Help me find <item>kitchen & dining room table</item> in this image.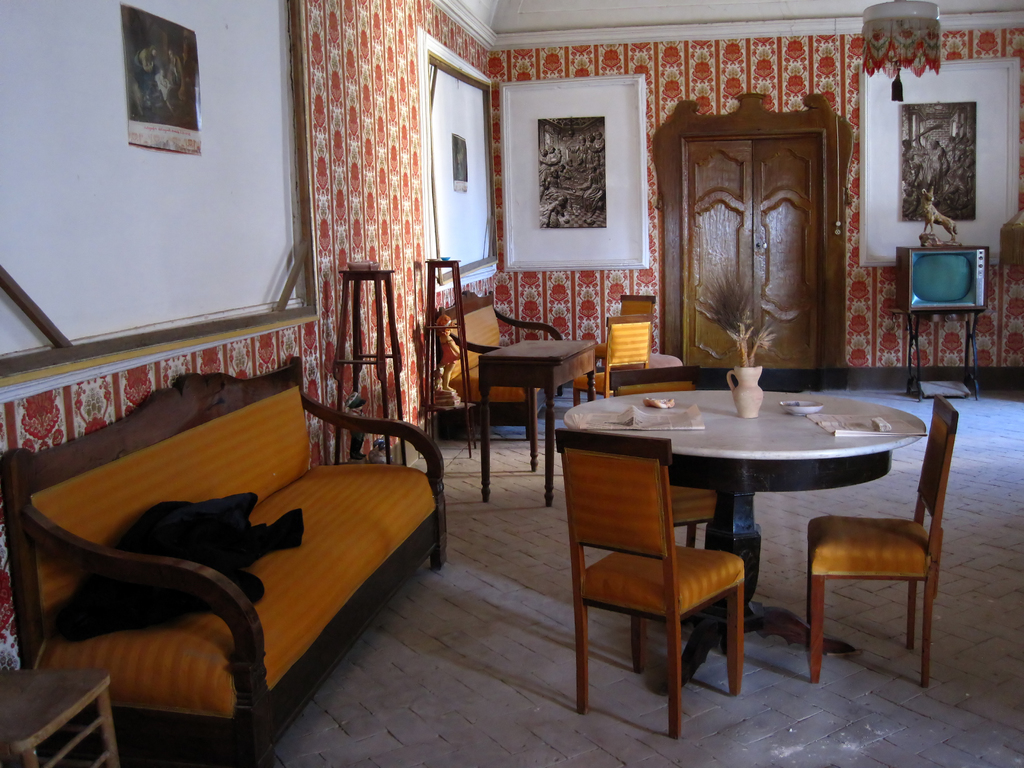
Found it: [604, 377, 941, 688].
